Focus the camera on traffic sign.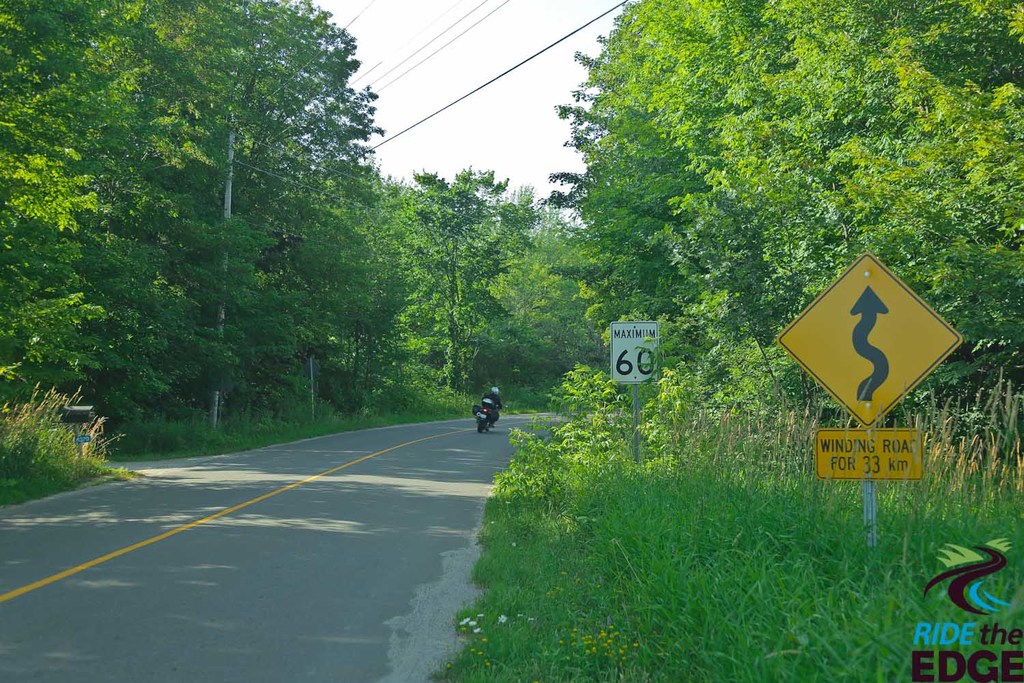
Focus region: crop(773, 250, 963, 429).
